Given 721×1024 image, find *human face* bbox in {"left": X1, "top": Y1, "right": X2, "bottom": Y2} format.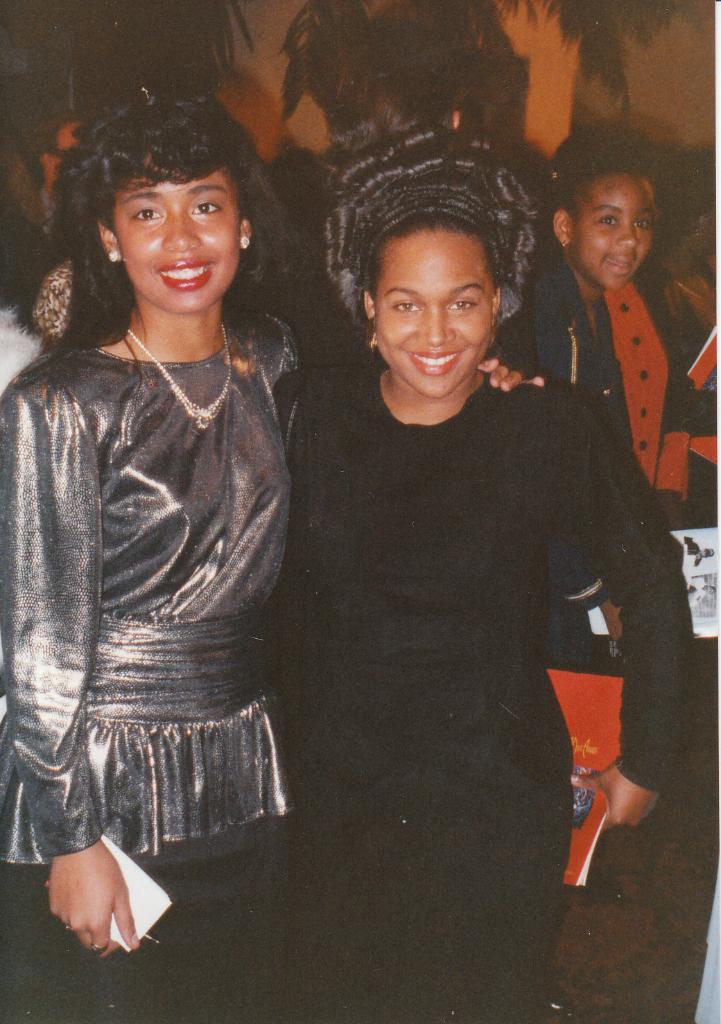
{"left": 105, "top": 156, "right": 247, "bottom": 310}.
